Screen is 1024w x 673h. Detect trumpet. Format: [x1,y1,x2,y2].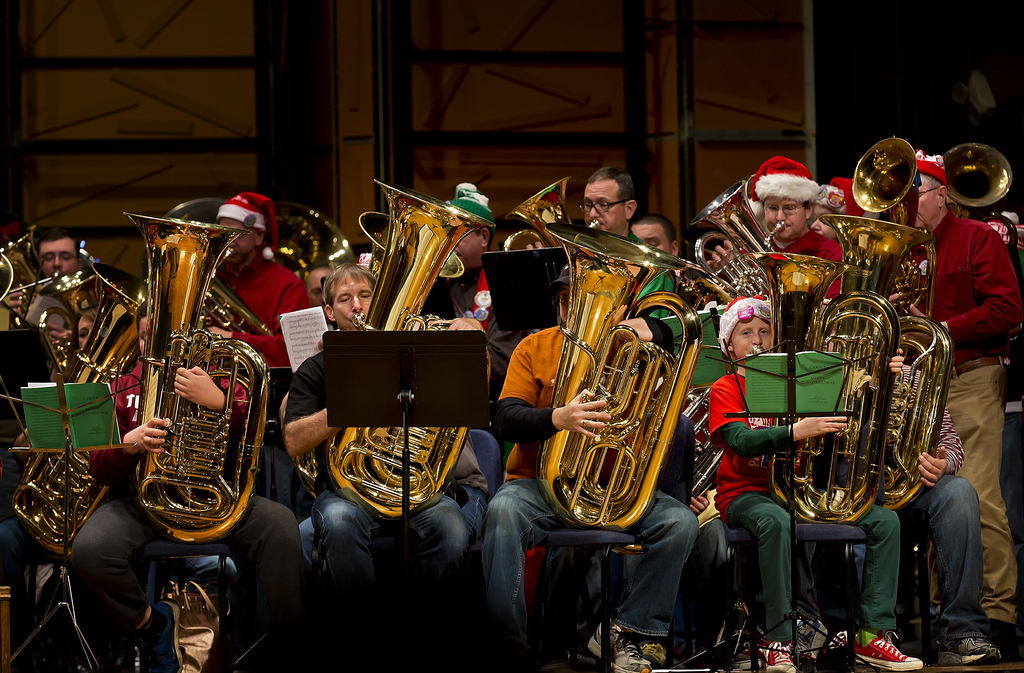
[811,220,953,514].
